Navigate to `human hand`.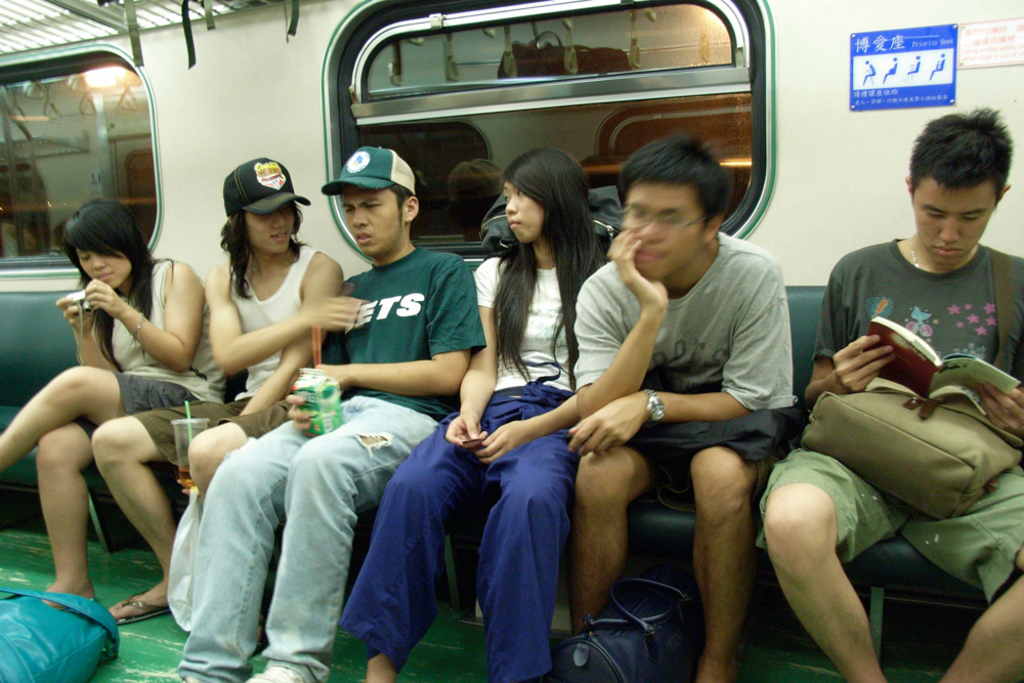
Navigation target: <bbox>474, 420, 536, 465</bbox>.
